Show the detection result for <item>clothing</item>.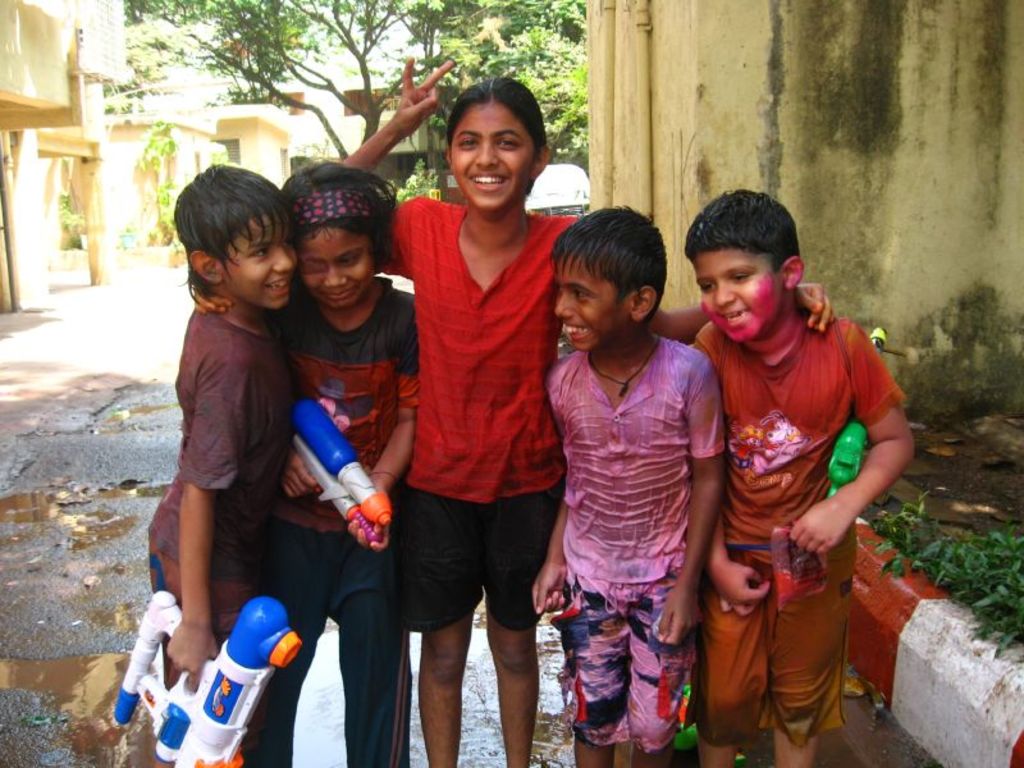
box=[375, 193, 579, 630].
